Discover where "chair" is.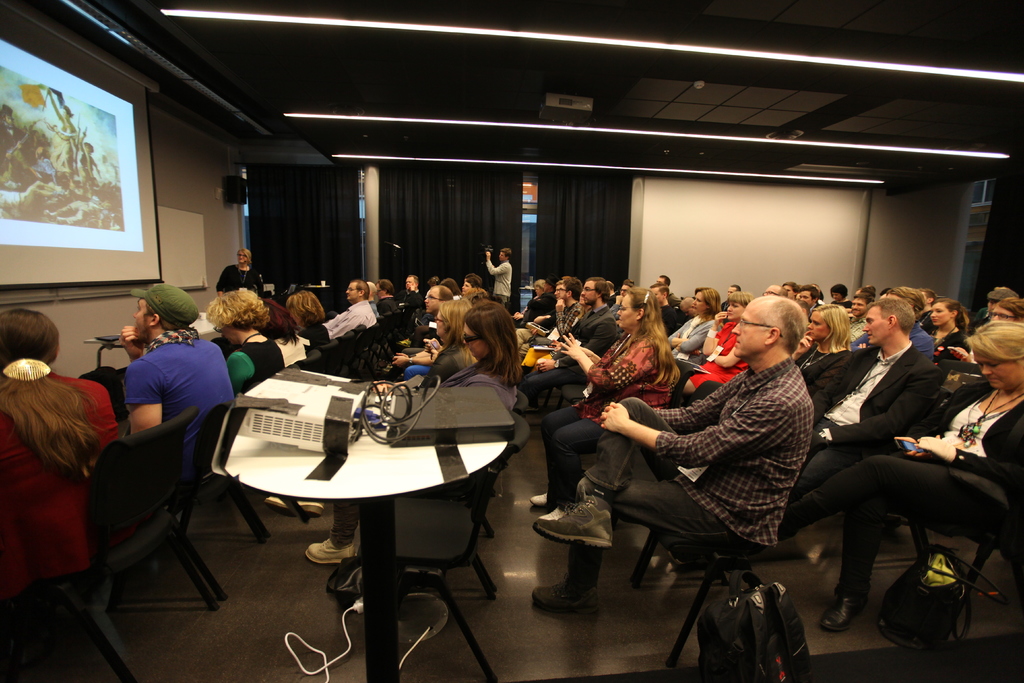
Discovered at (607,431,830,670).
